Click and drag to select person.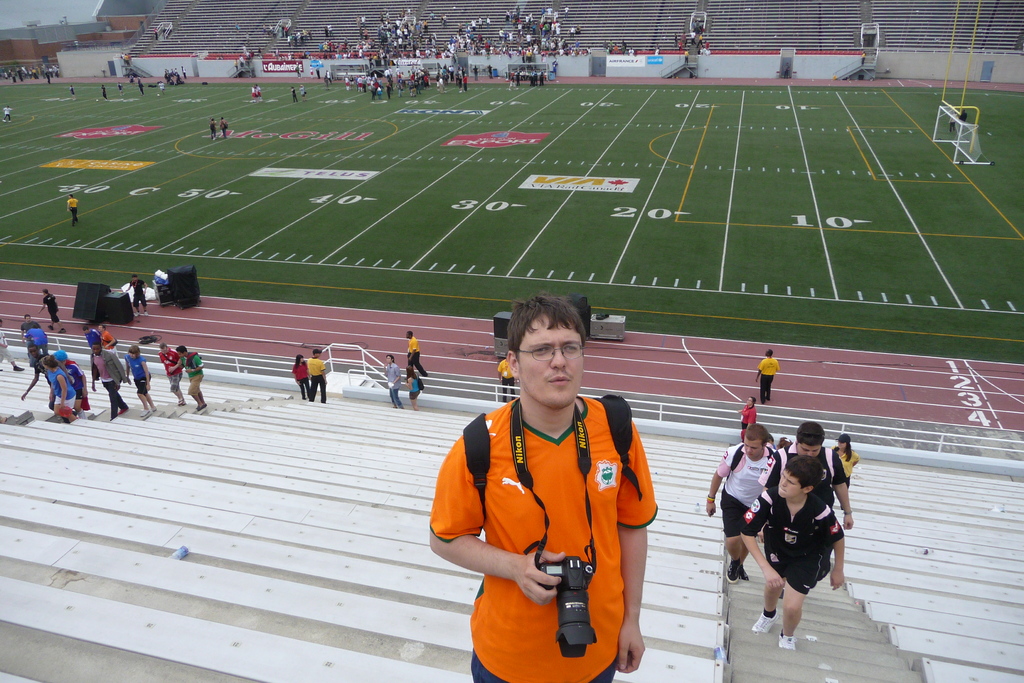
Selection: [x1=120, y1=276, x2=152, y2=316].
